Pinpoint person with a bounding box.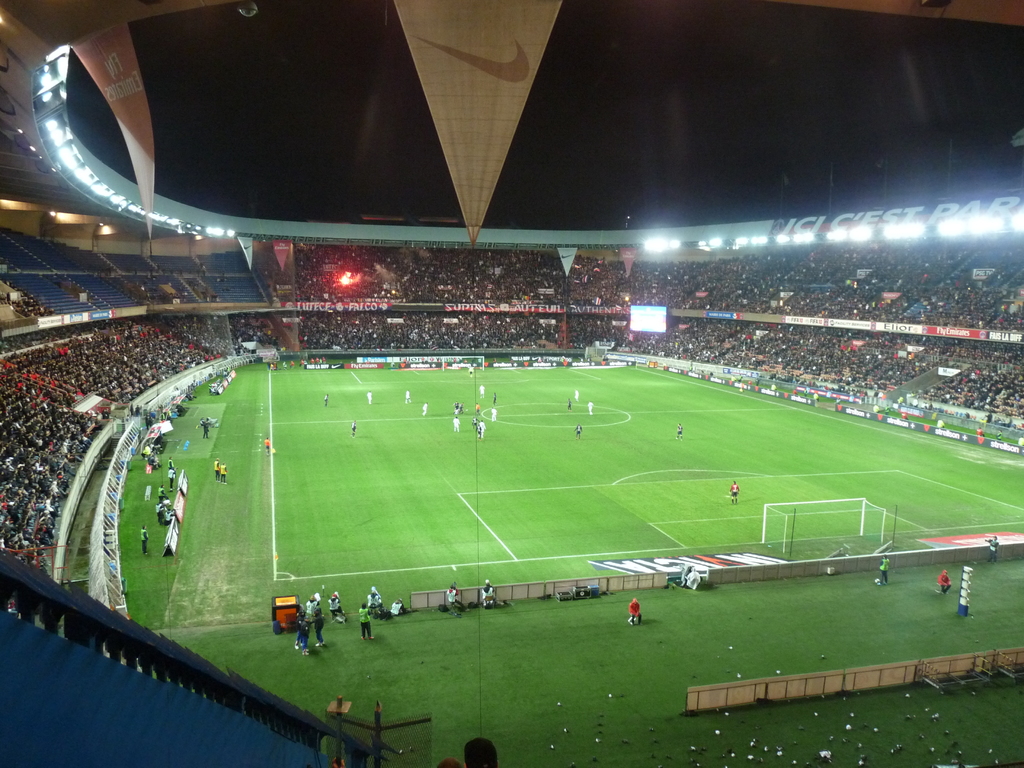
266 439 269 458.
